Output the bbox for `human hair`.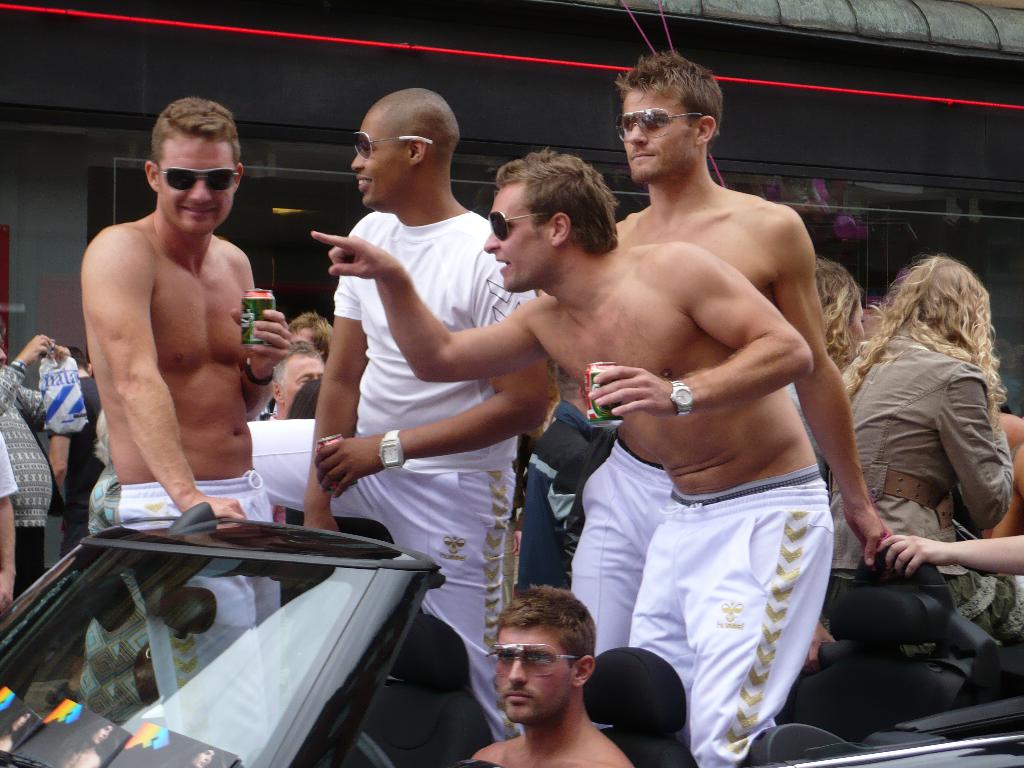
846:248:1007:436.
